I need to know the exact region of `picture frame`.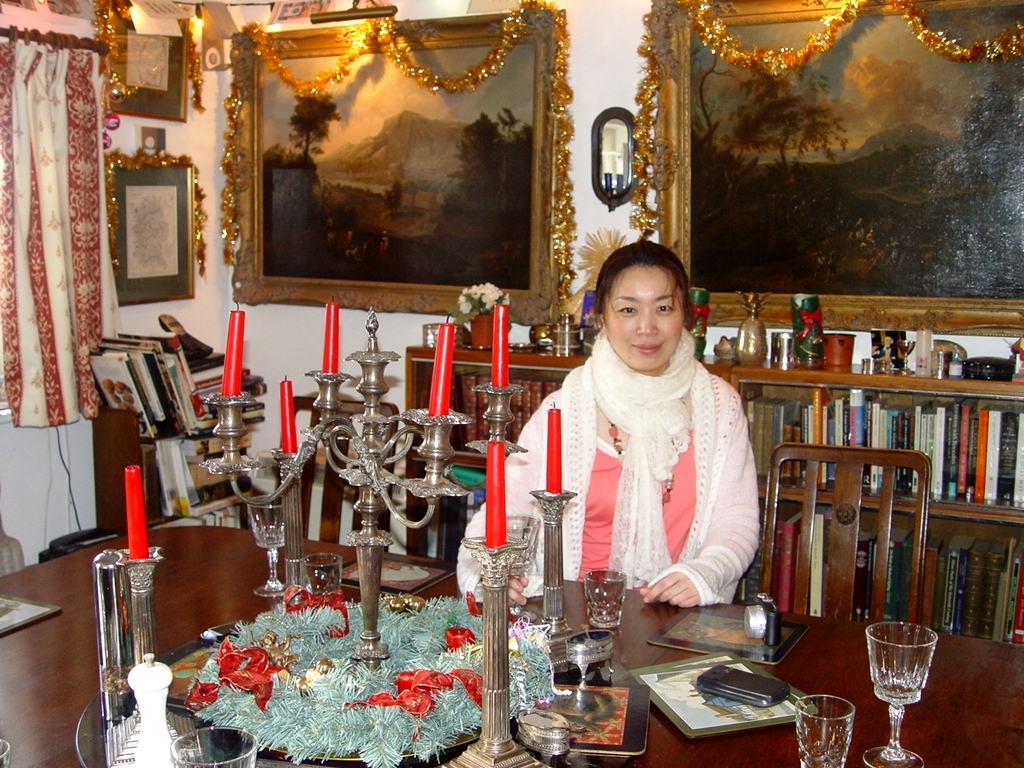
Region: rect(653, 0, 1023, 338).
